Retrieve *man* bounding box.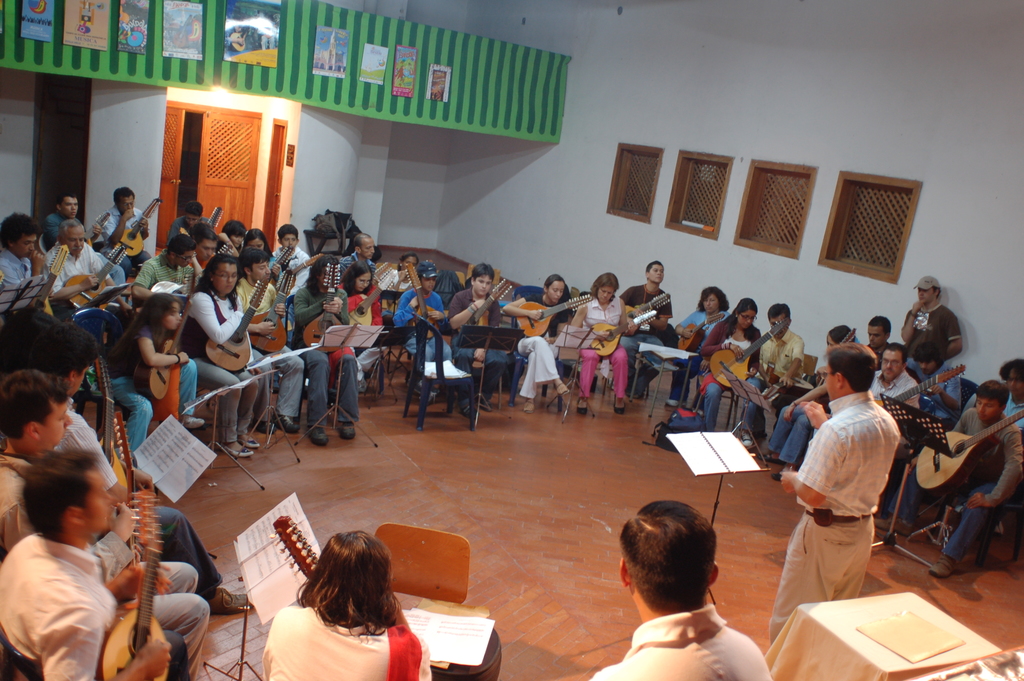
Bounding box: bbox(585, 498, 770, 680).
